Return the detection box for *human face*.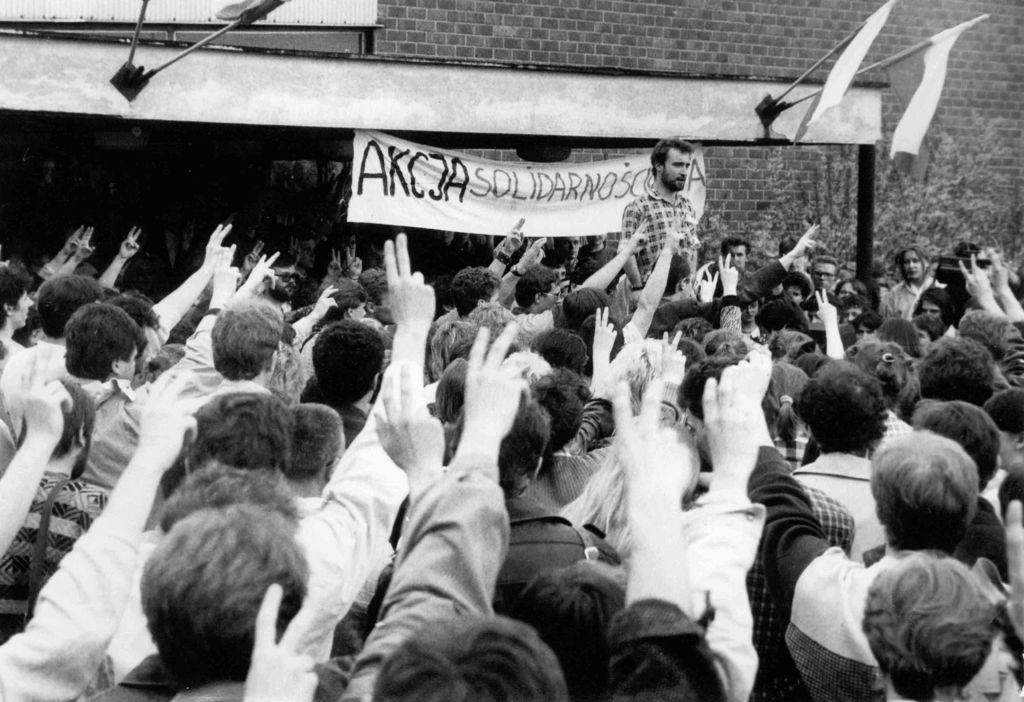
BBox(373, 289, 396, 324).
